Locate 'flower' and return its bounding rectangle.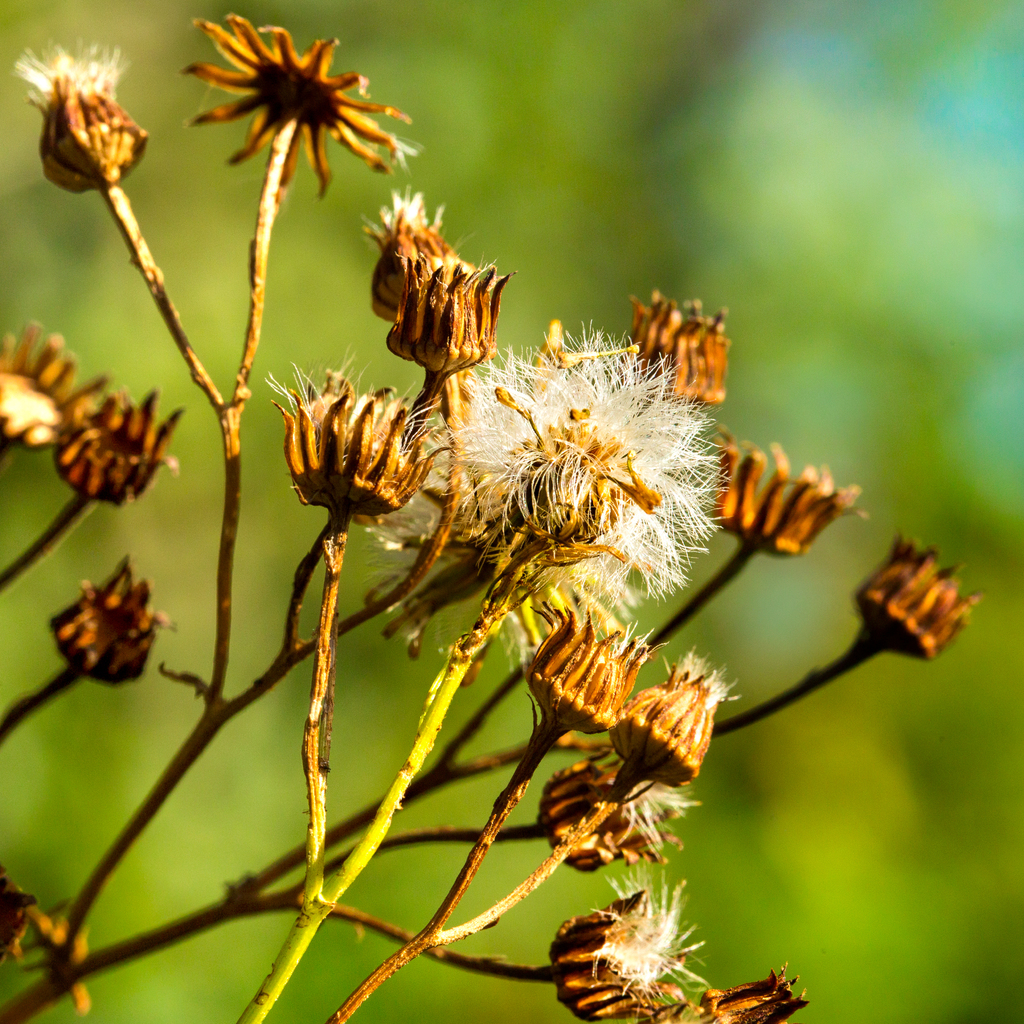
left=54, top=552, right=169, bottom=689.
